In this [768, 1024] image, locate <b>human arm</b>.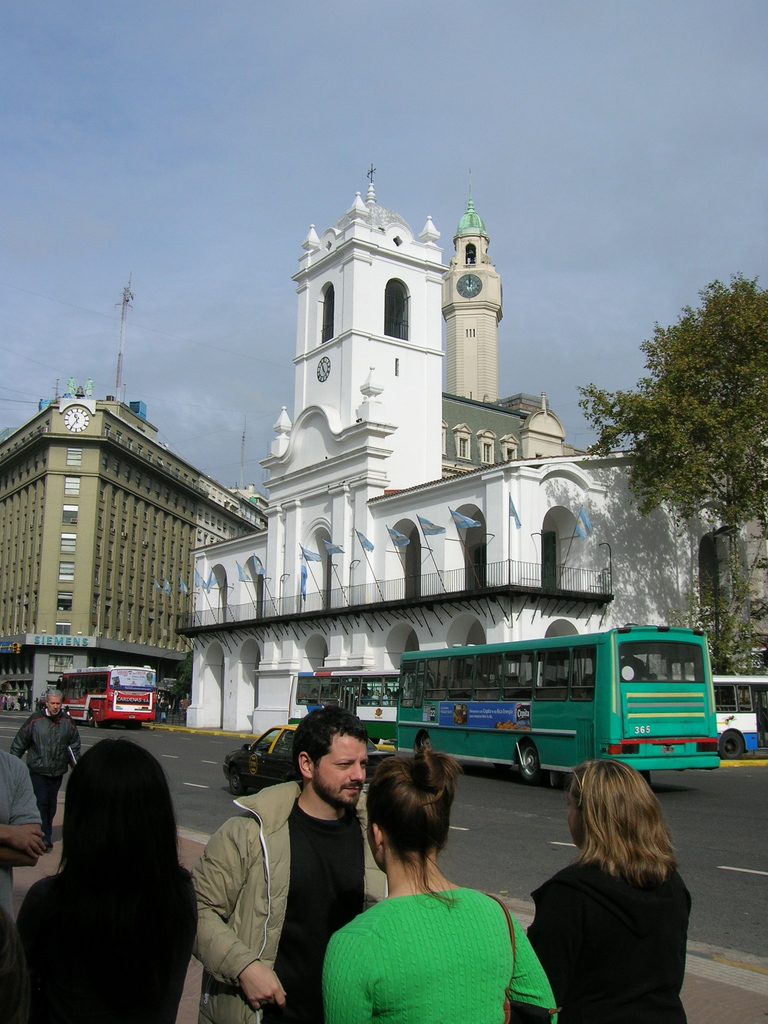
Bounding box: [0, 764, 51, 865].
